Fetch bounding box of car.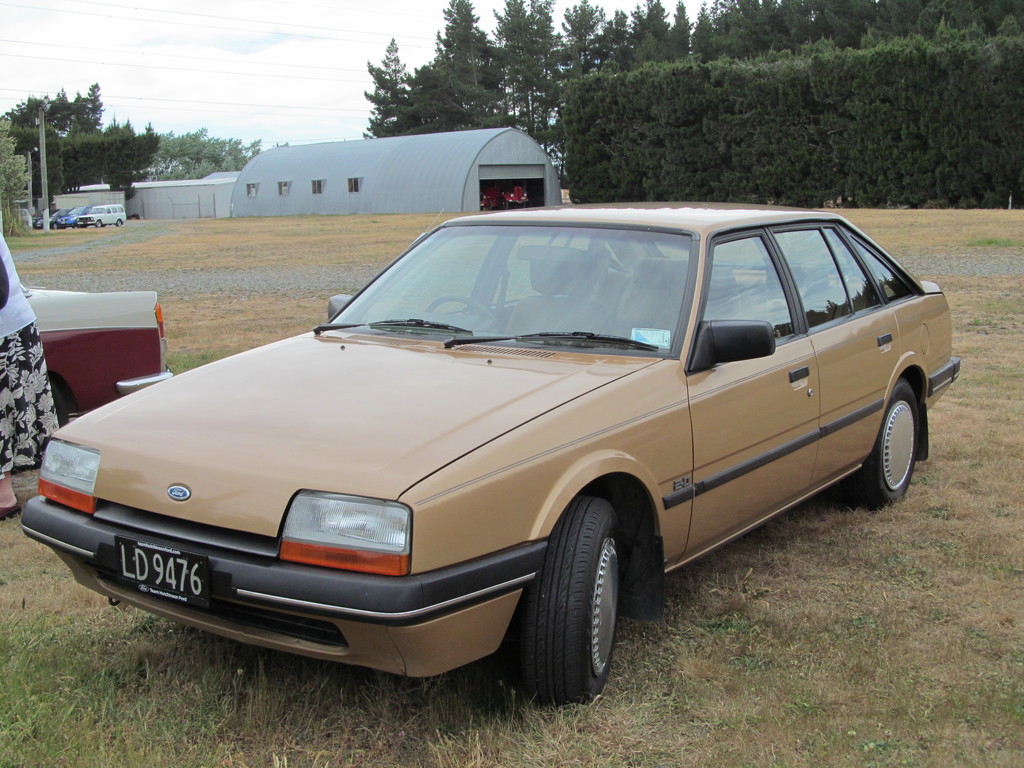
Bbox: 28/204/961/701.
